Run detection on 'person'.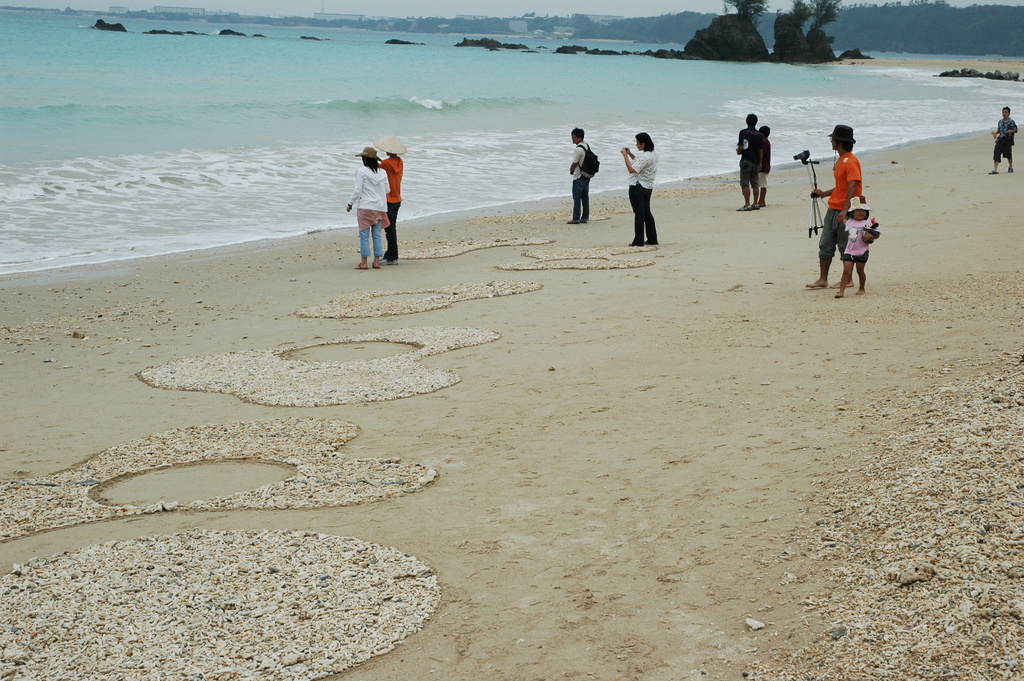
Result: (756,121,773,193).
